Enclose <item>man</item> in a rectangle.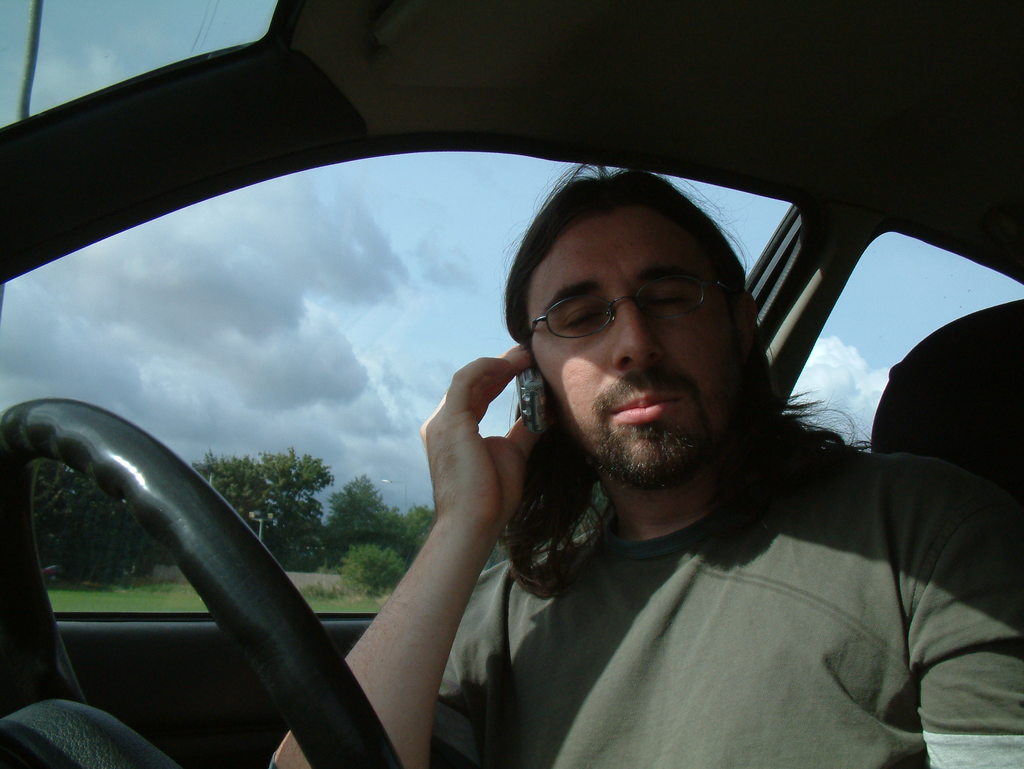
box(272, 166, 991, 757).
